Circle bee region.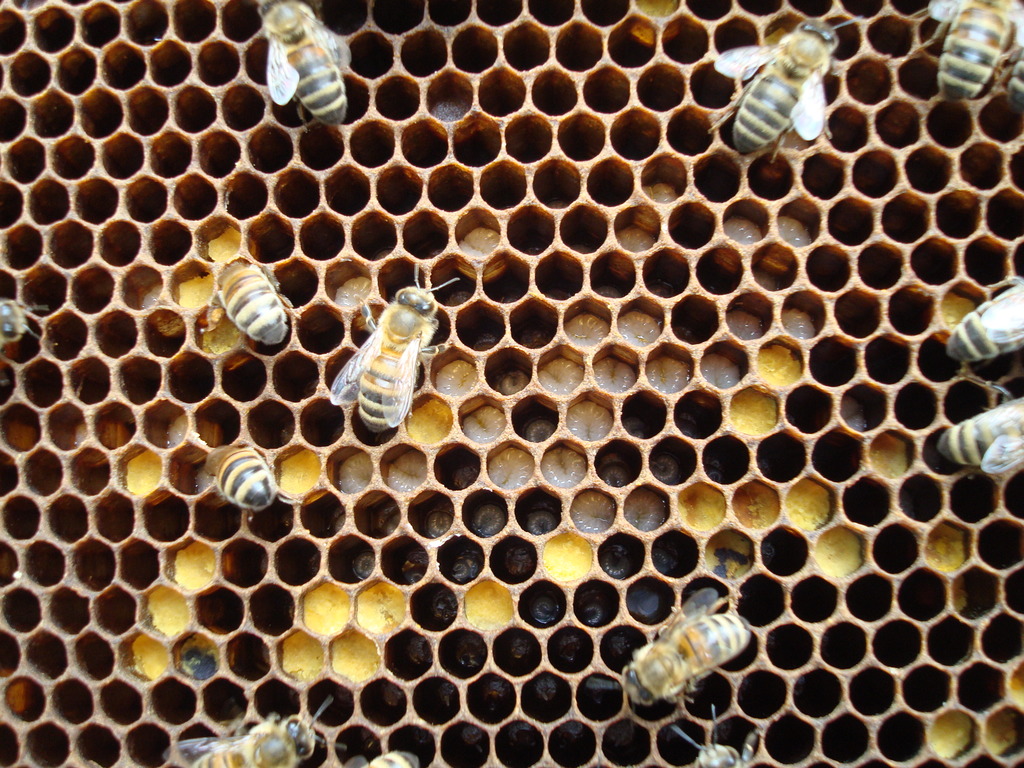
Region: <region>607, 580, 751, 712</region>.
